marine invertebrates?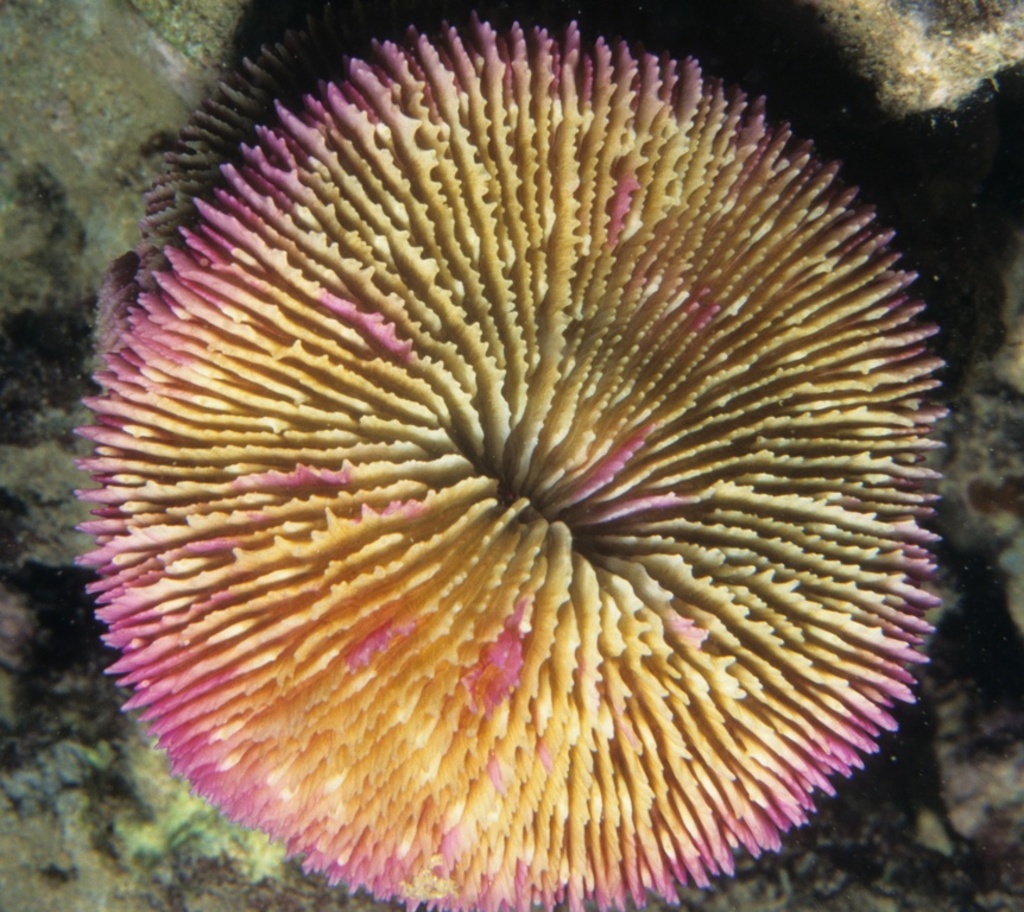
{"left": 58, "top": 1, "right": 946, "bottom": 911}
